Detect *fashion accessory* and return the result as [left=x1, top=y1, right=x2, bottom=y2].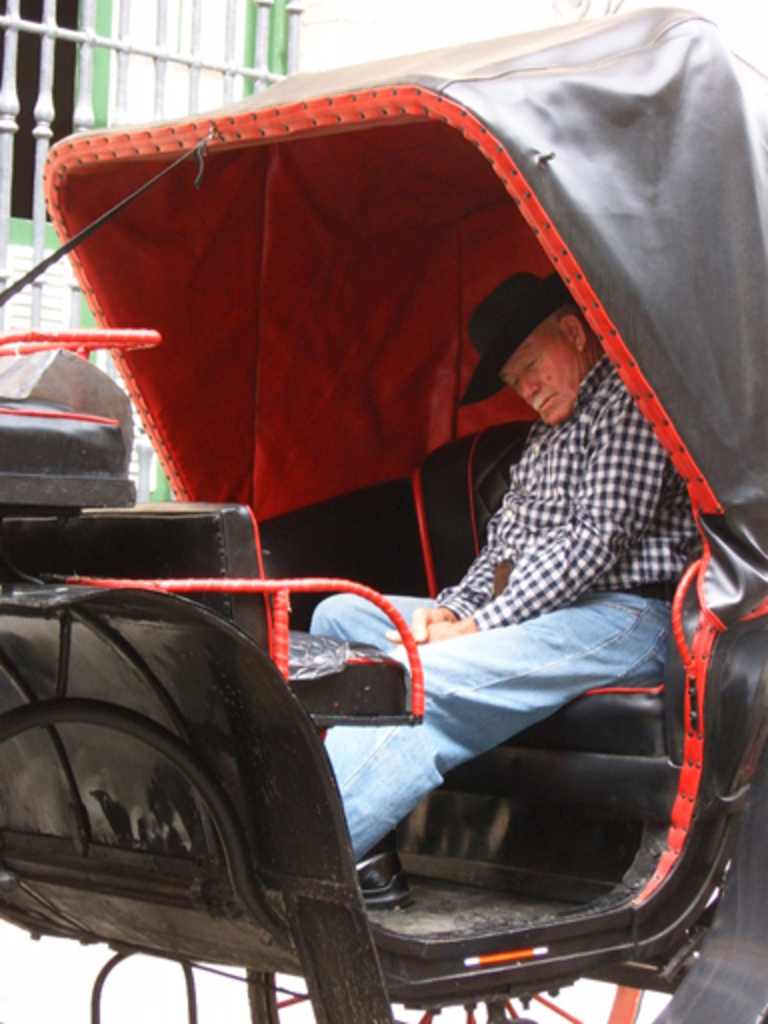
[left=350, top=840, right=408, bottom=908].
